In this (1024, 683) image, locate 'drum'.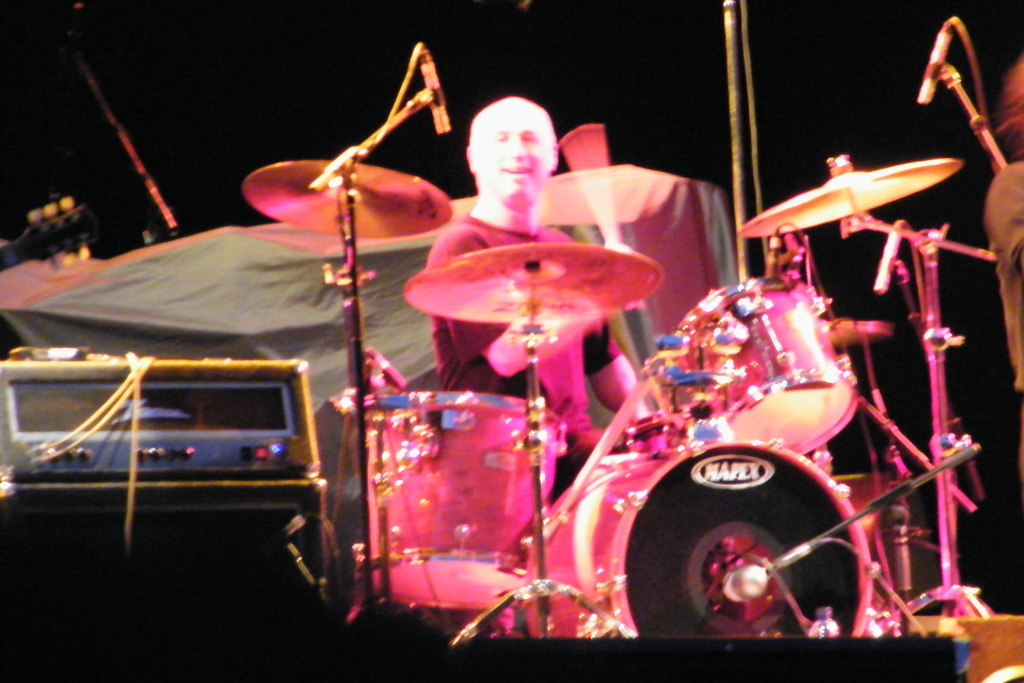
Bounding box: <bbox>620, 406, 698, 451</bbox>.
